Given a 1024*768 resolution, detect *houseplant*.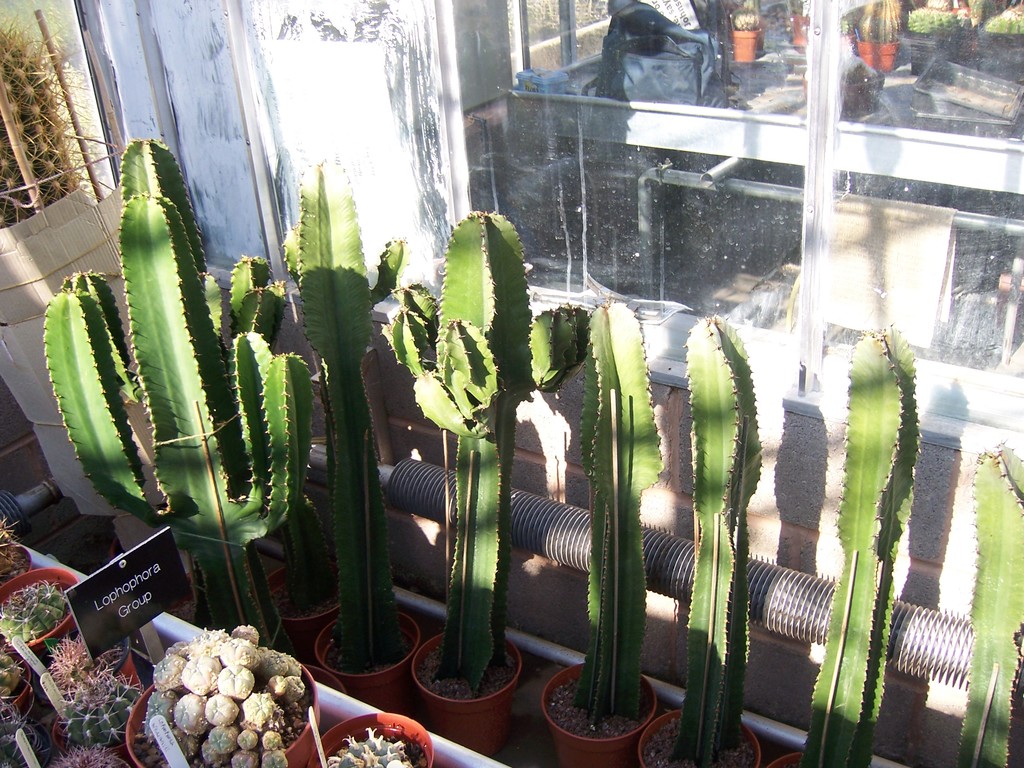
crop(307, 147, 418, 714).
